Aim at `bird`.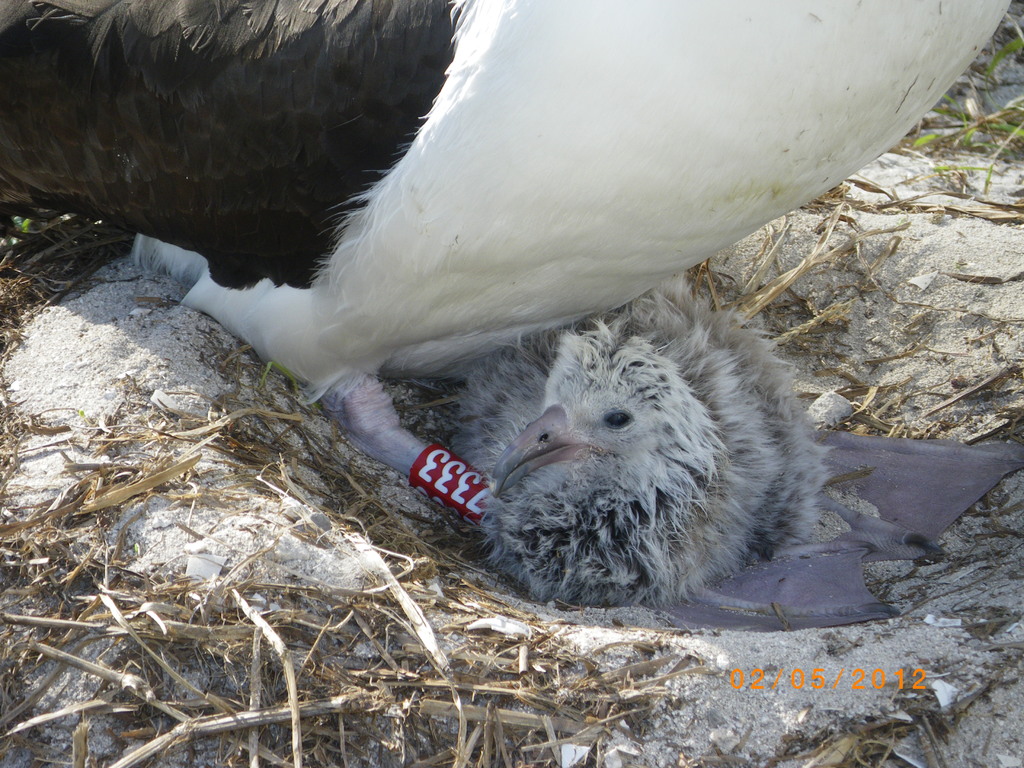
Aimed at l=445, t=273, r=1023, b=634.
